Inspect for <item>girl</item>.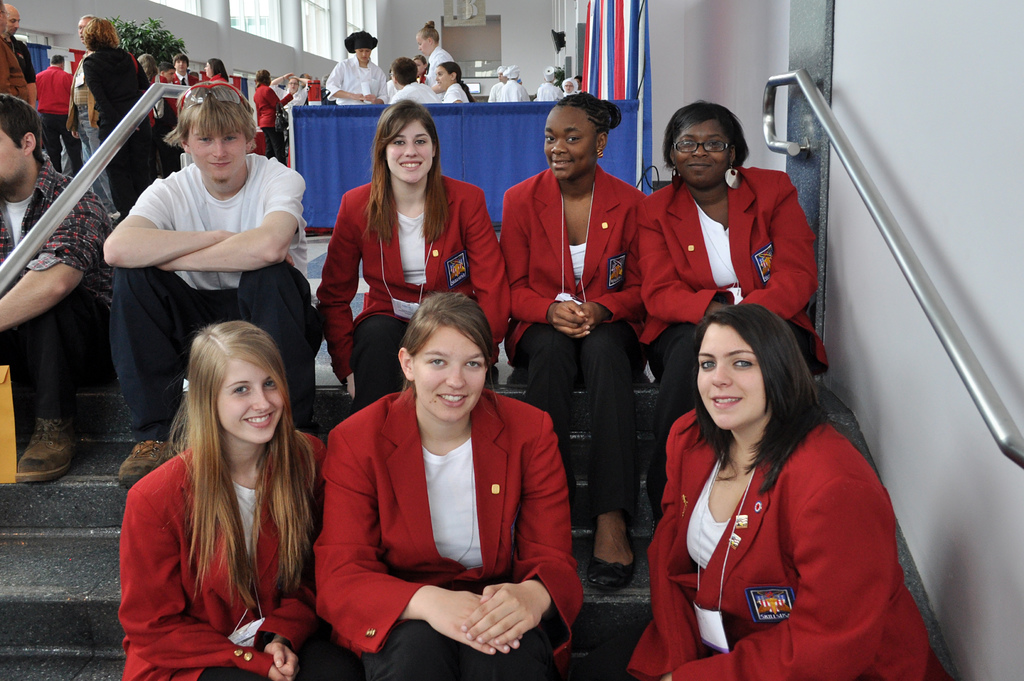
Inspection: select_region(623, 301, 951, 680).
